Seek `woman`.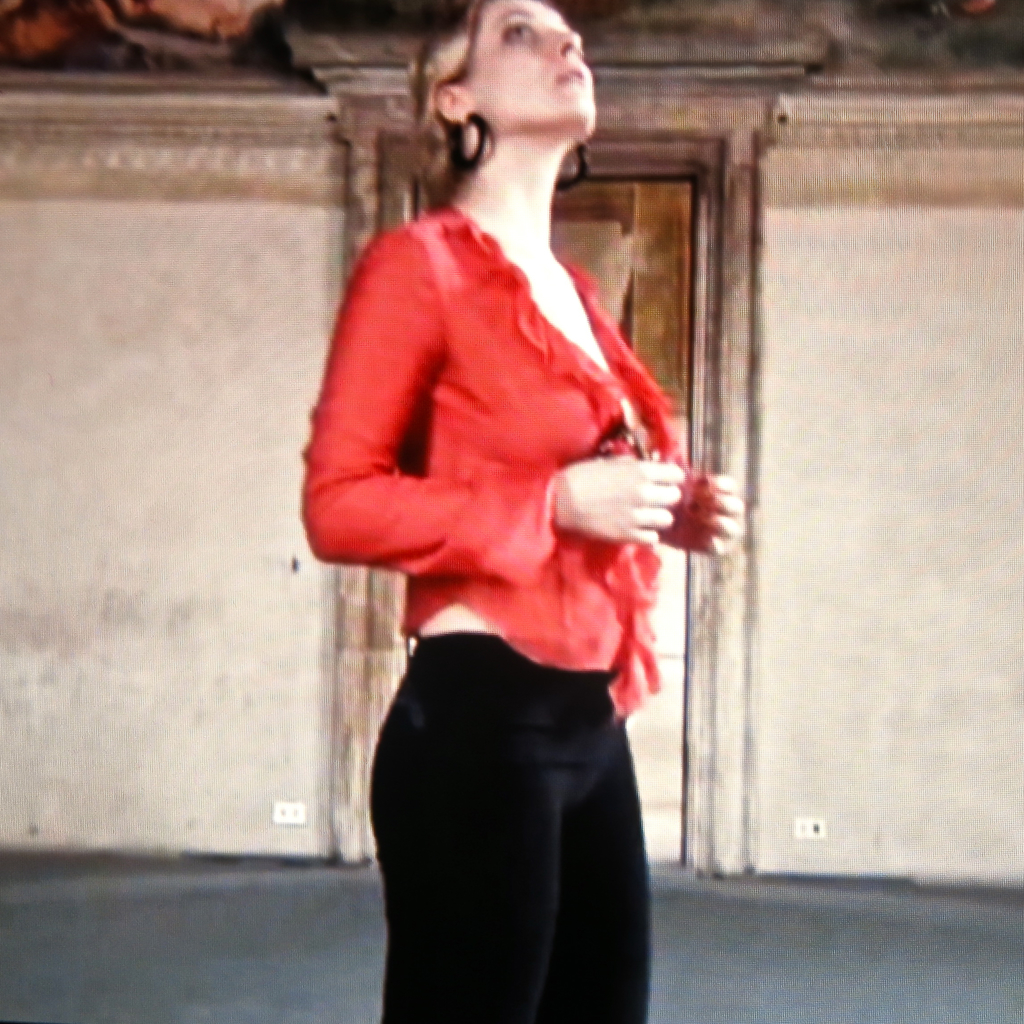
[left=302, top=0, right=719, bottom=1023].
